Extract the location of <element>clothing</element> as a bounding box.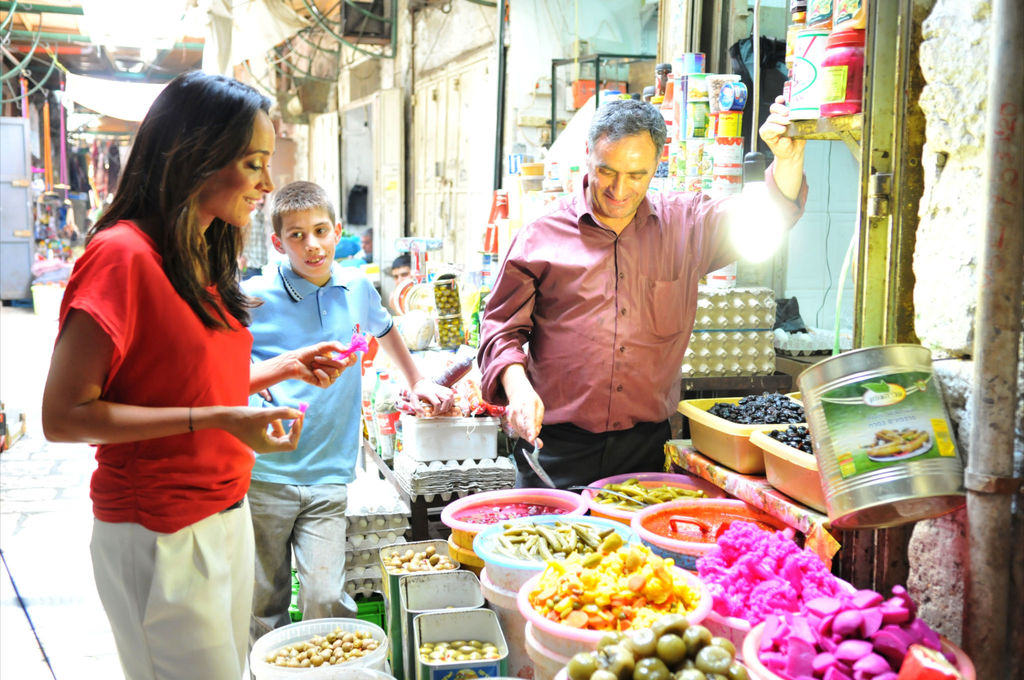
rect(60, 160, 275, 612).
